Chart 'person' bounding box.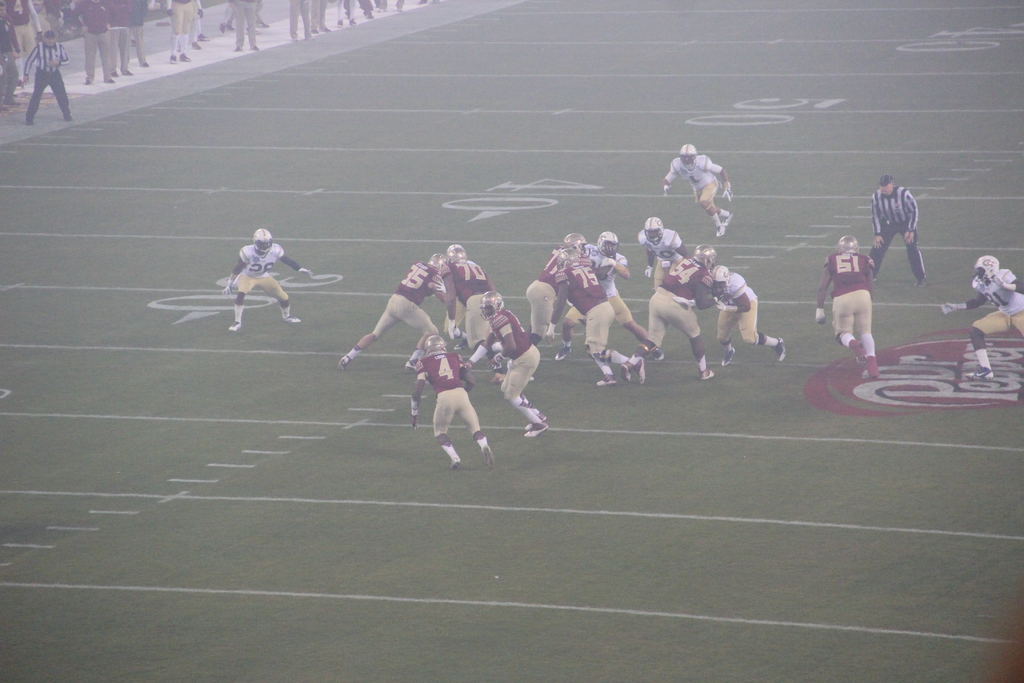
Charted: bbox(227, 226, 311, 331).
